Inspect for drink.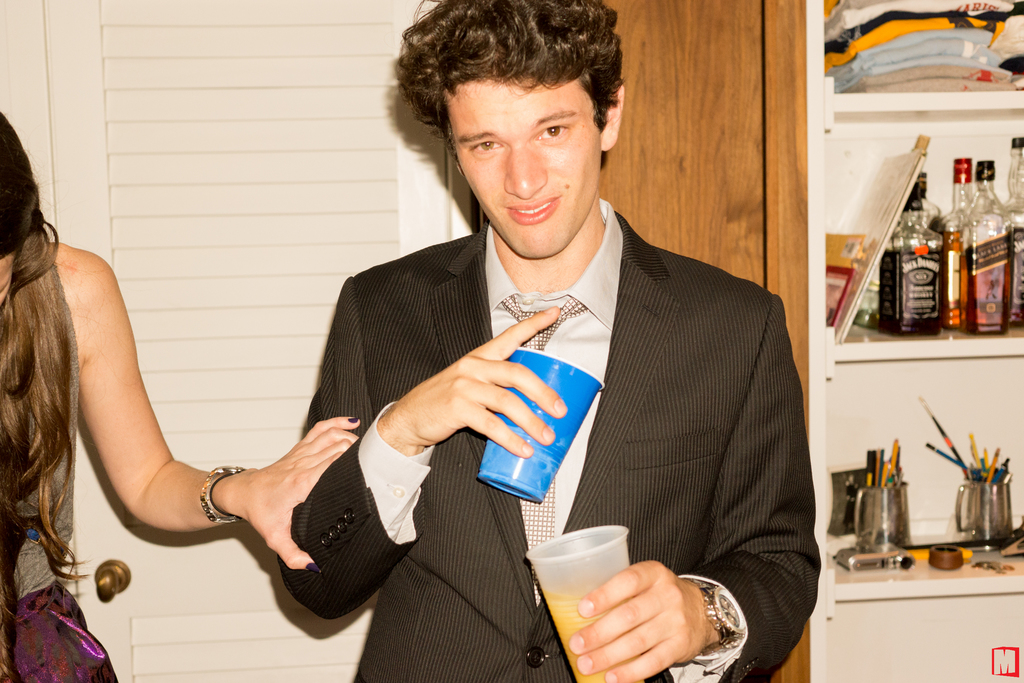
Inspection: left=939, top=230, right=961, bottom=329.
